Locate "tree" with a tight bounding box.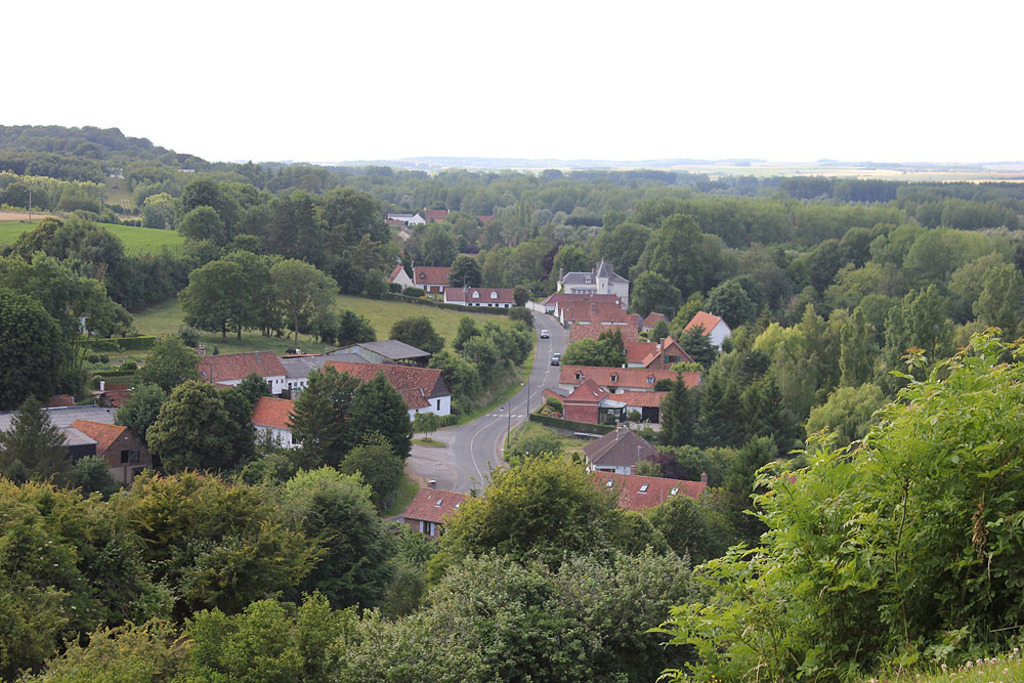
pyautogui.locateOnScreen(639, 216, 712, 278).
